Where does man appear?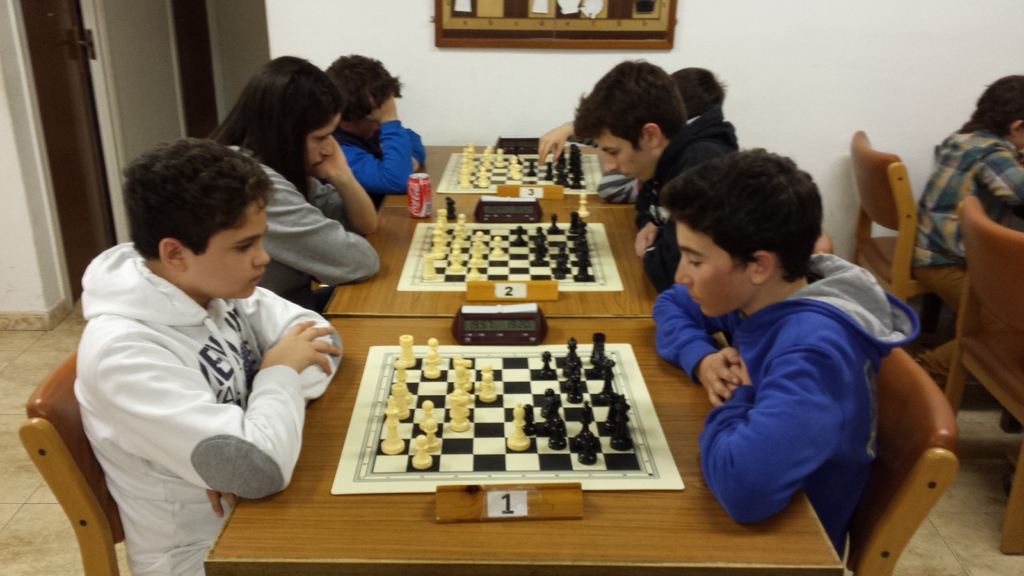
Appears at bbox=[32, 119, 355, 556].
